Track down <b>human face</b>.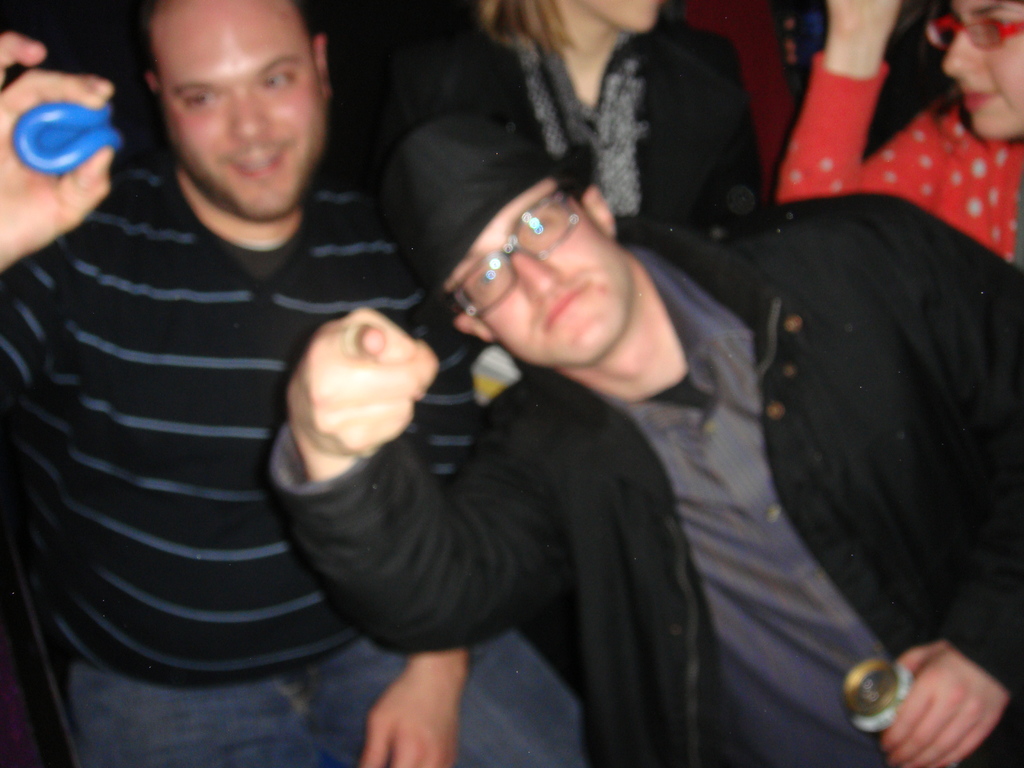
Tracked to 938 0 1023 140.
